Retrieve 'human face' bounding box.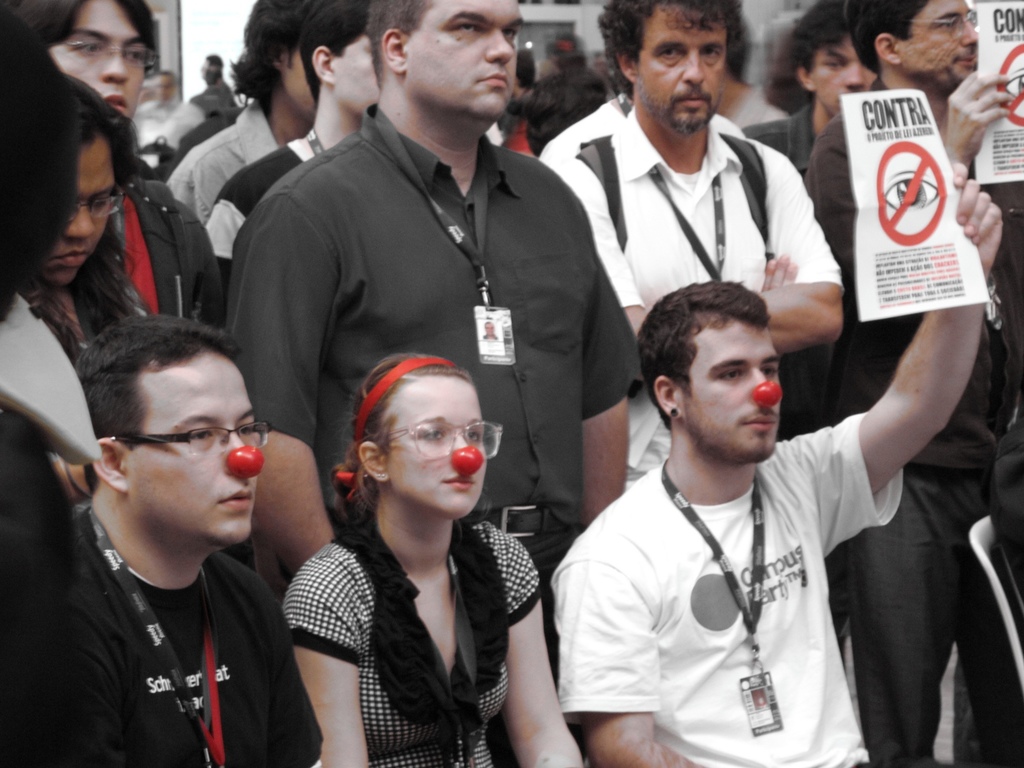
Bounding box: [335,34,382,115].
